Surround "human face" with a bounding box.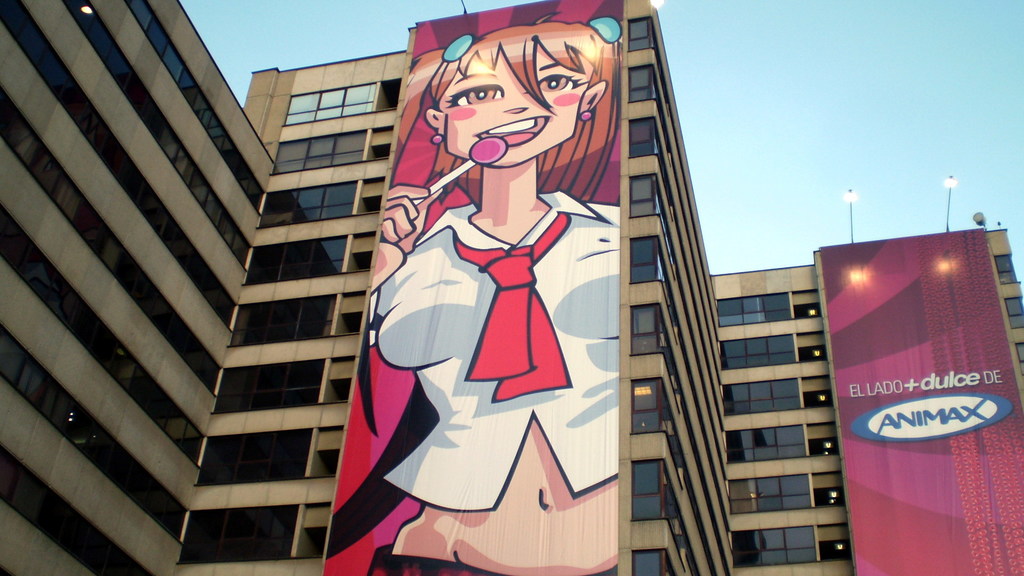
bbox=[440, 55, 588, 170].
